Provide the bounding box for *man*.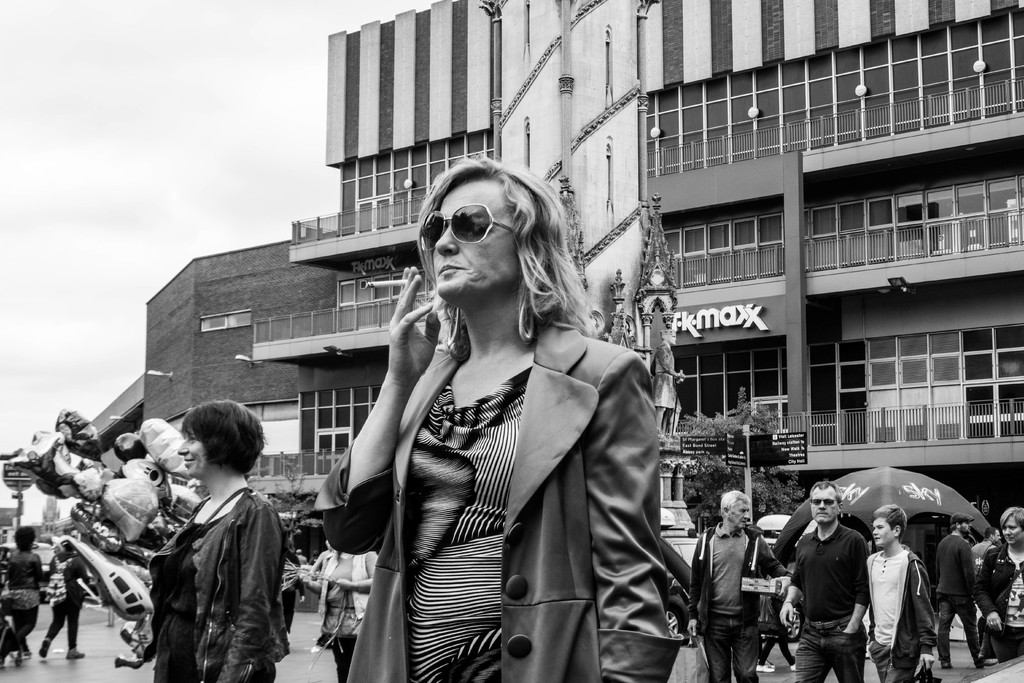
(x1=931, y1=509, x2=985, y2=673).
